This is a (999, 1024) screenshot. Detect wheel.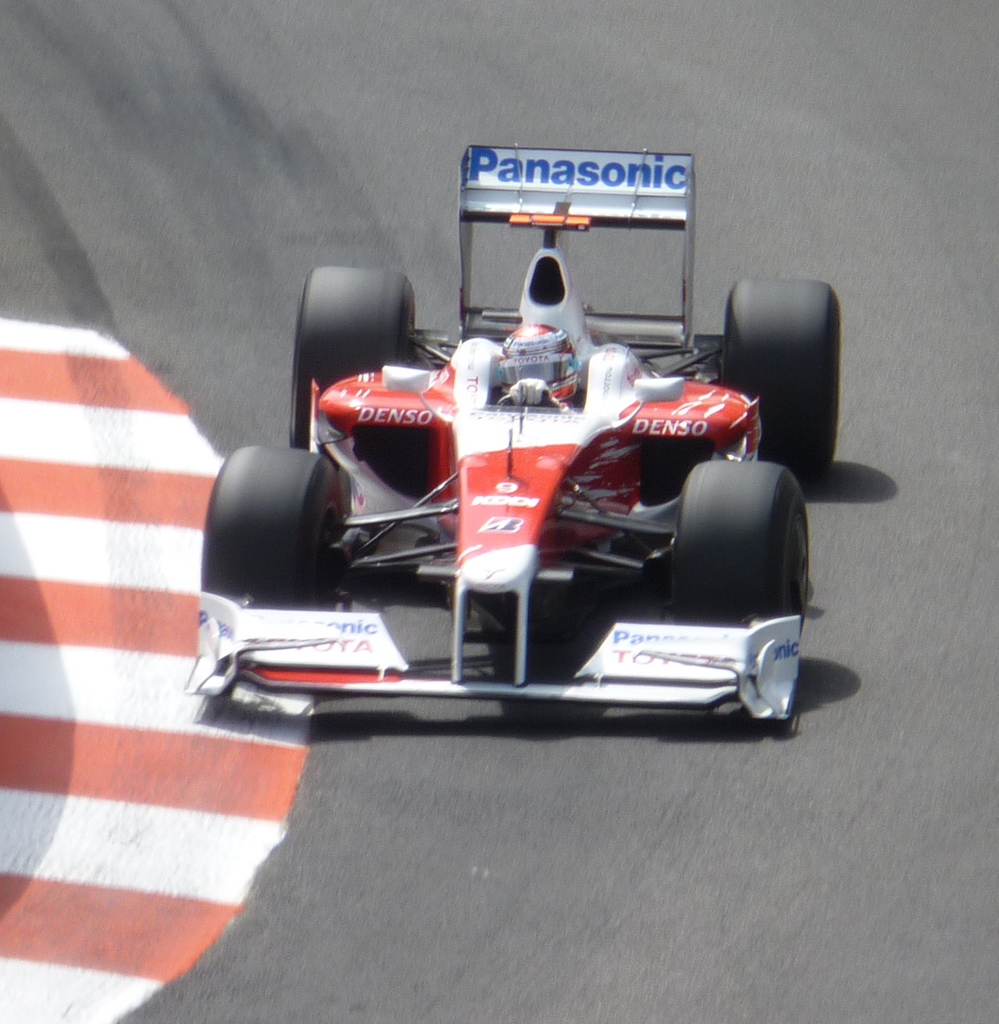
pyautogui.locateOnScreen(214, 456, 339, 586).
